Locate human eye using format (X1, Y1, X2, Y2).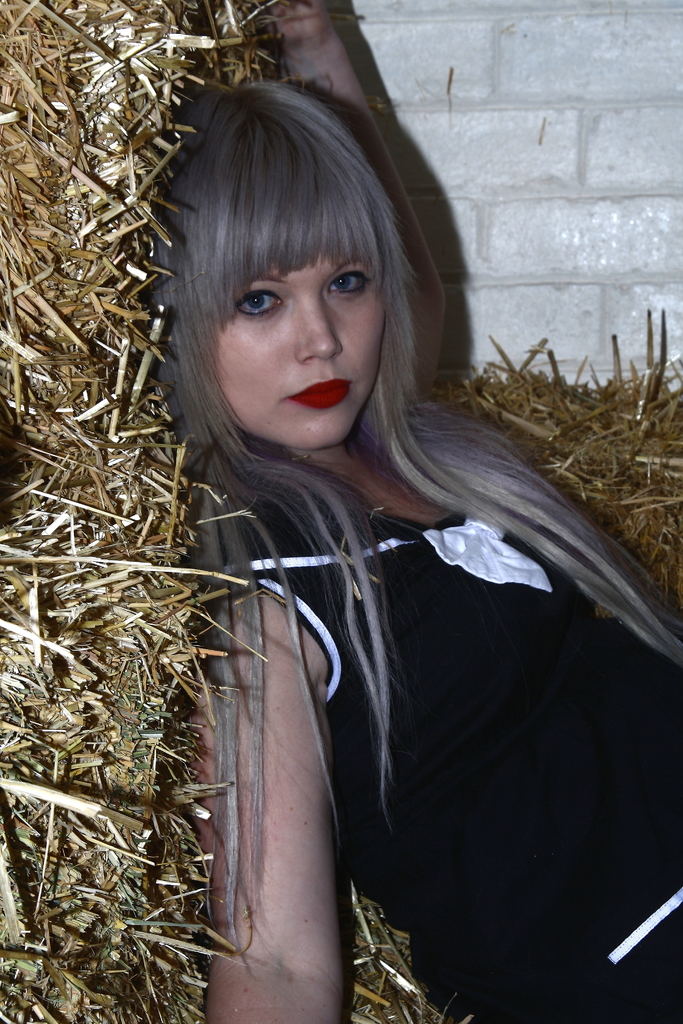
(325, 267, 377, 302).
